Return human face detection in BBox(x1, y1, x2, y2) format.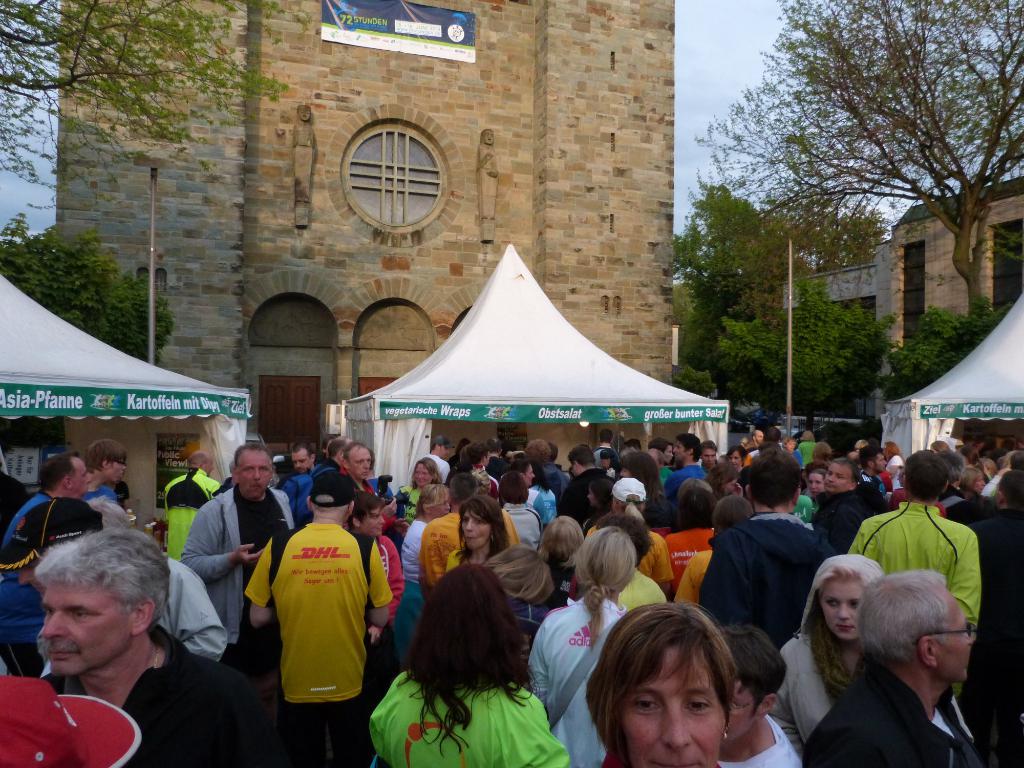
BBox(820, 573, 871, 637).
